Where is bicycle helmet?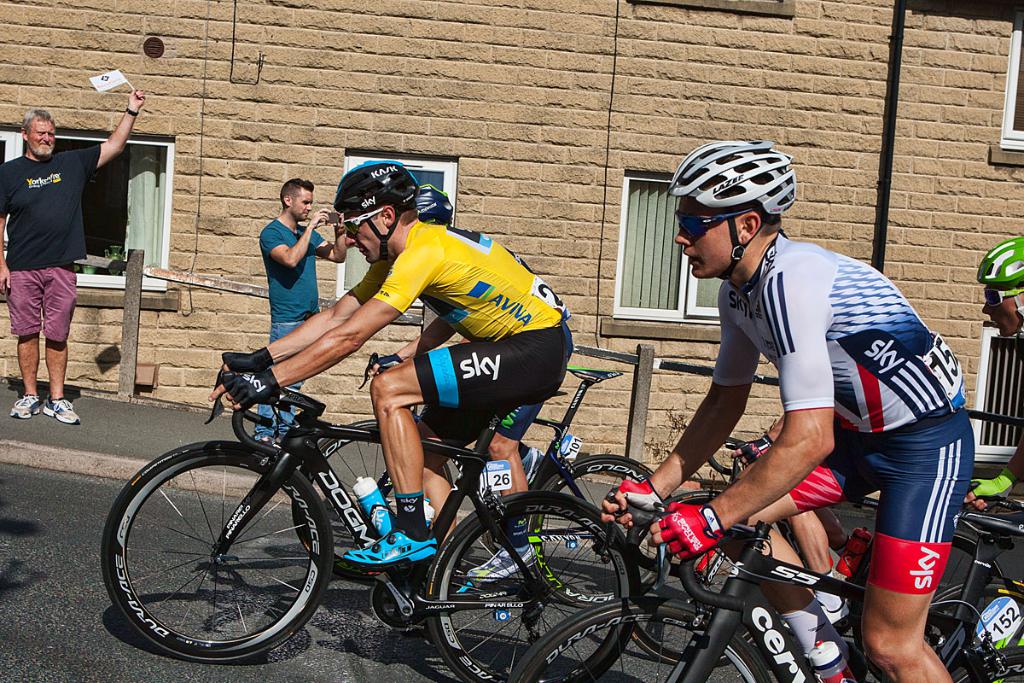
(x1=335, y1=154, x2=419, y2=254).
